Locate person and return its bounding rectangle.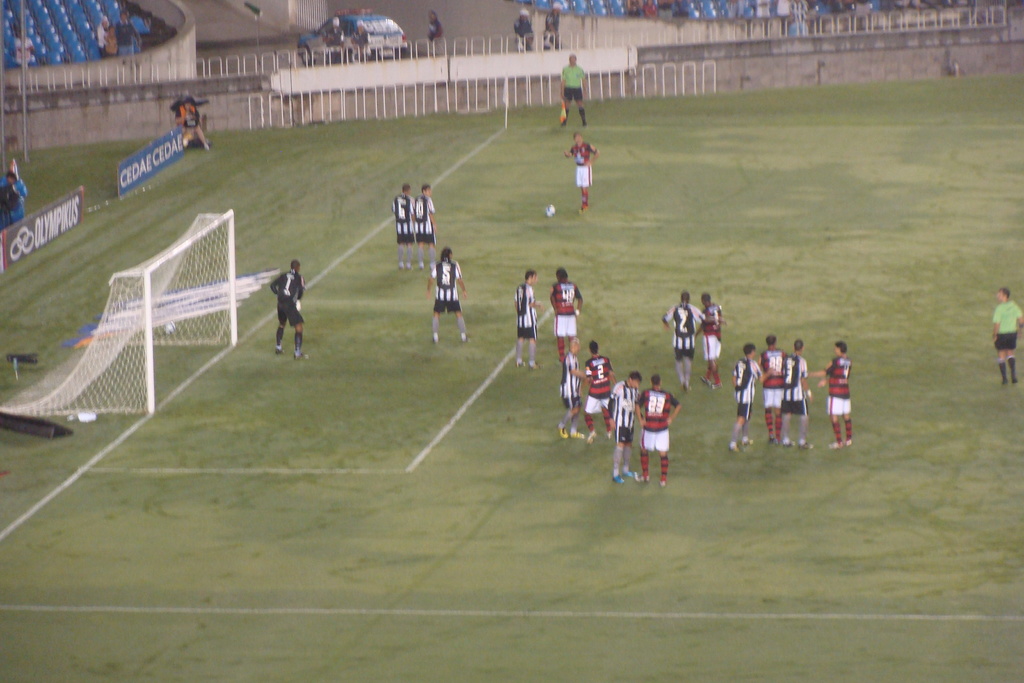
bbox=[393, 184, 412, 264].
